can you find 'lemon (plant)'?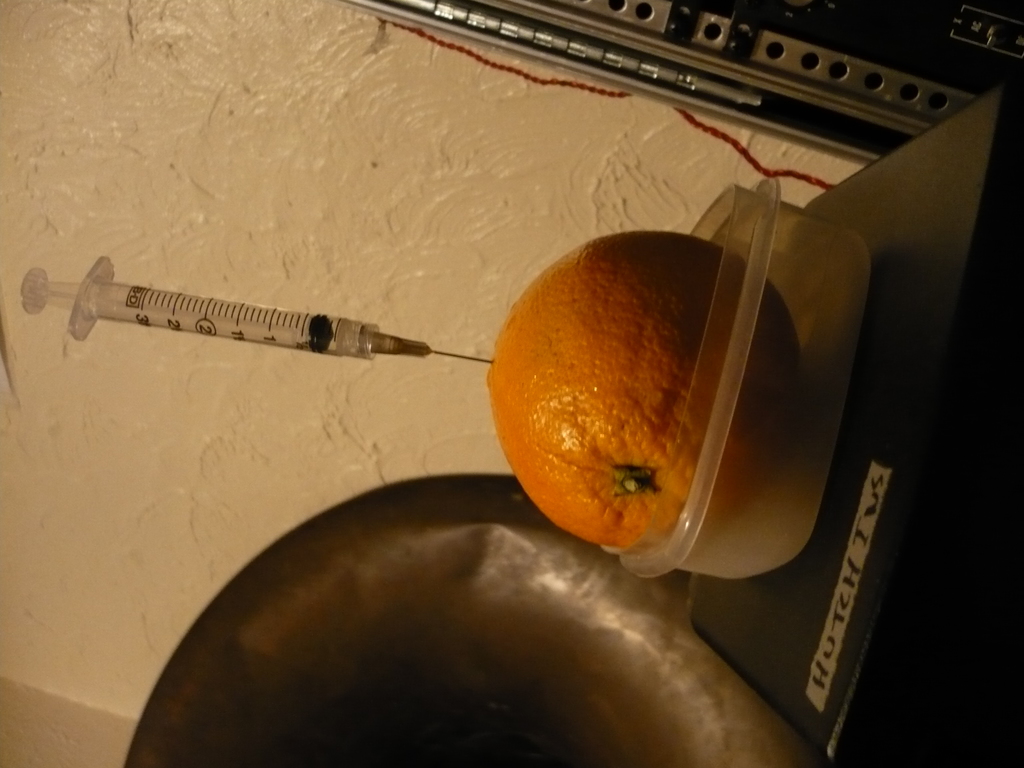
Yes, bounding box: rect(487, 232, 804, 541).
